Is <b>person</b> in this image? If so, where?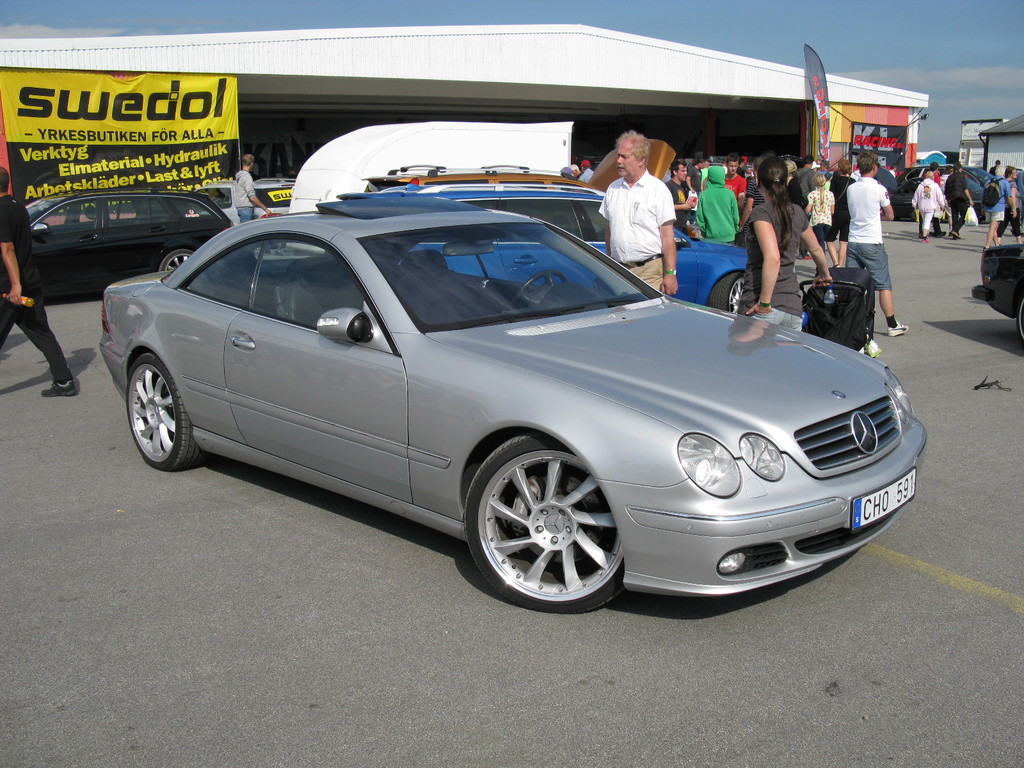
Yes, at x1=232, y1=153, x2=275, y2=225.
